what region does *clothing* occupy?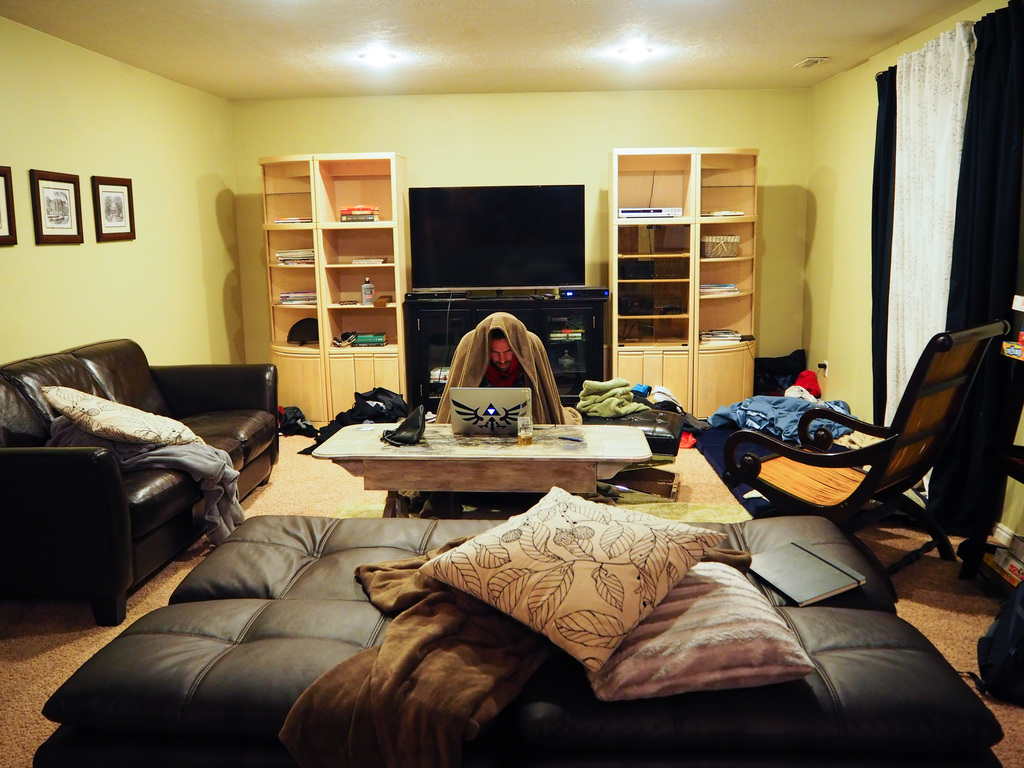
[714, 386, 867, 447].
